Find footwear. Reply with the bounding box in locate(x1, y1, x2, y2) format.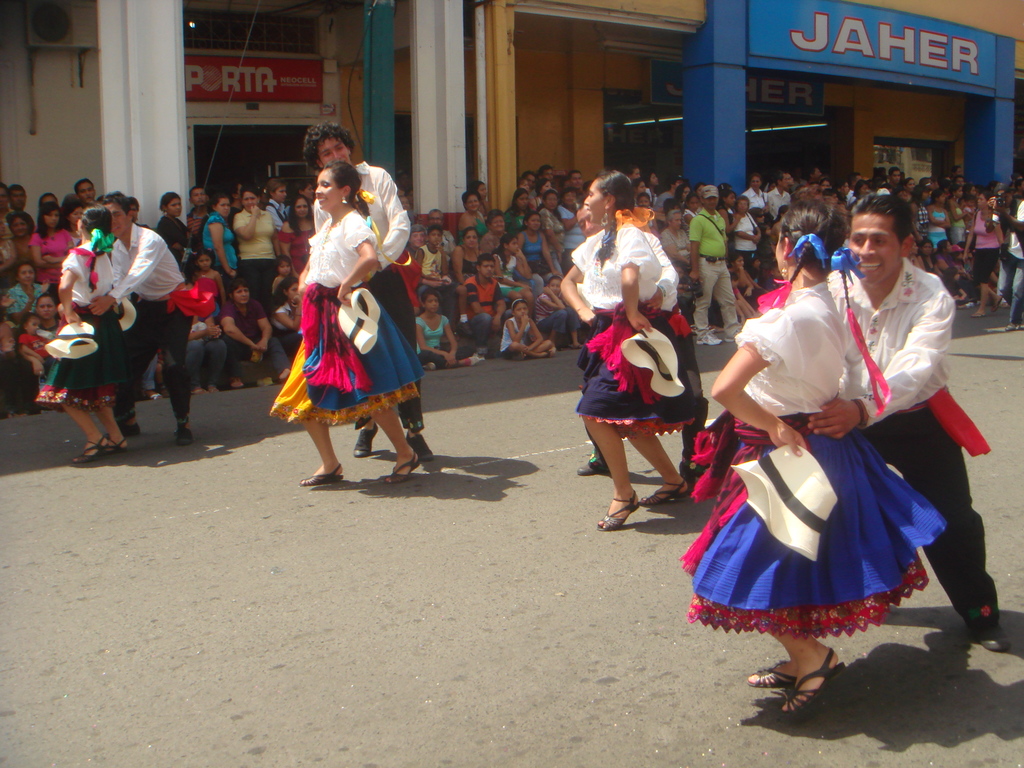
locate(575, 461, 602, 477).
